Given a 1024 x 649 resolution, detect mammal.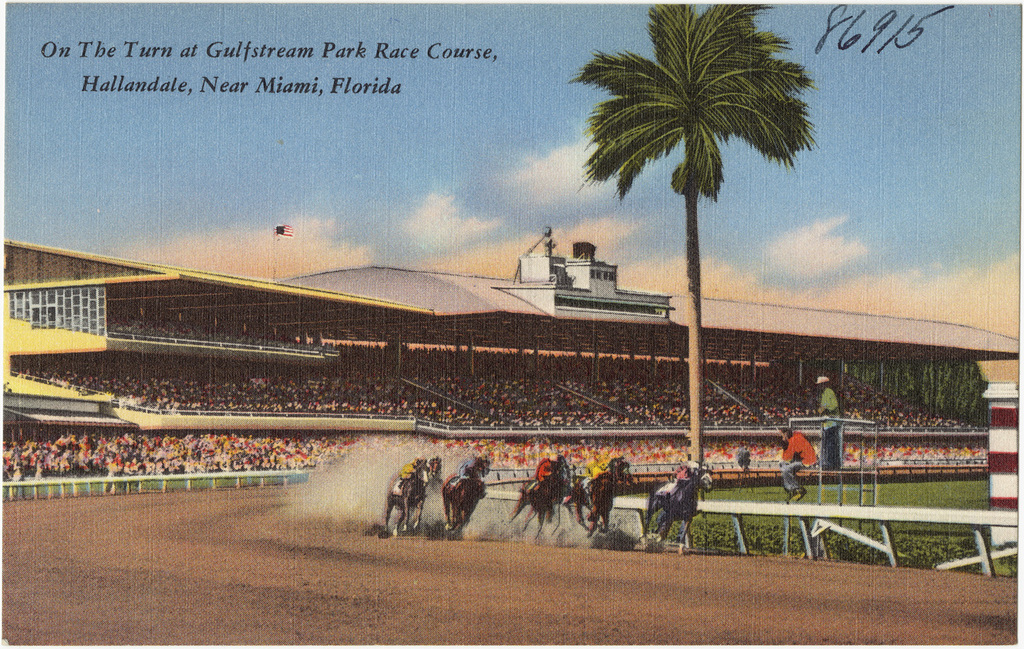
pyautogui.locateOnScreen(459, 452, 491, 478).
